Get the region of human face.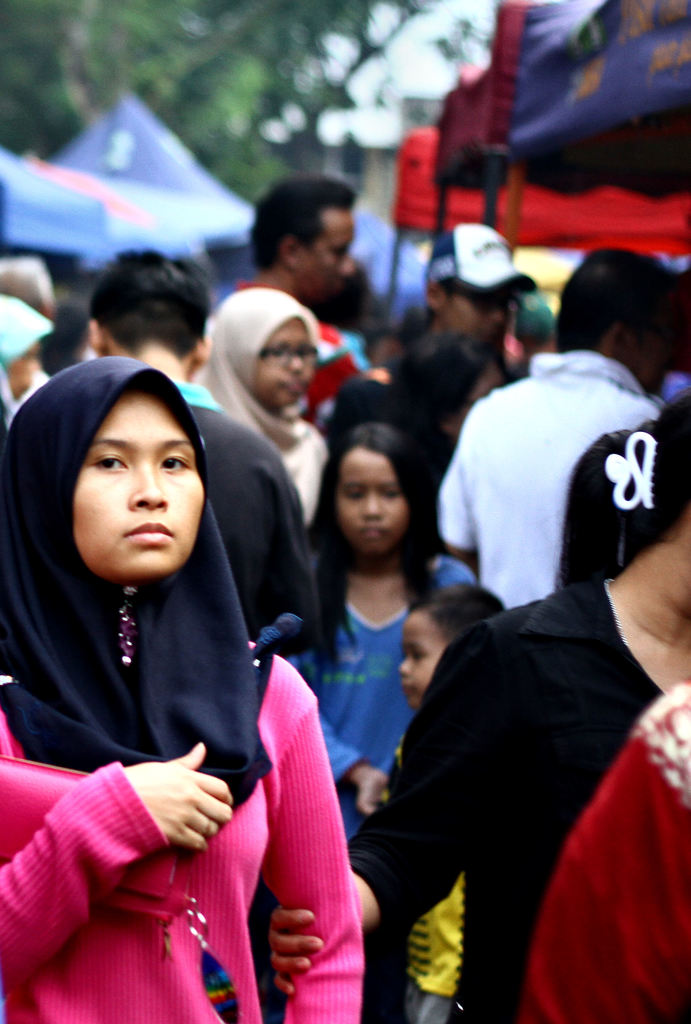
left=338, top=449, right=402, bottom=554.
